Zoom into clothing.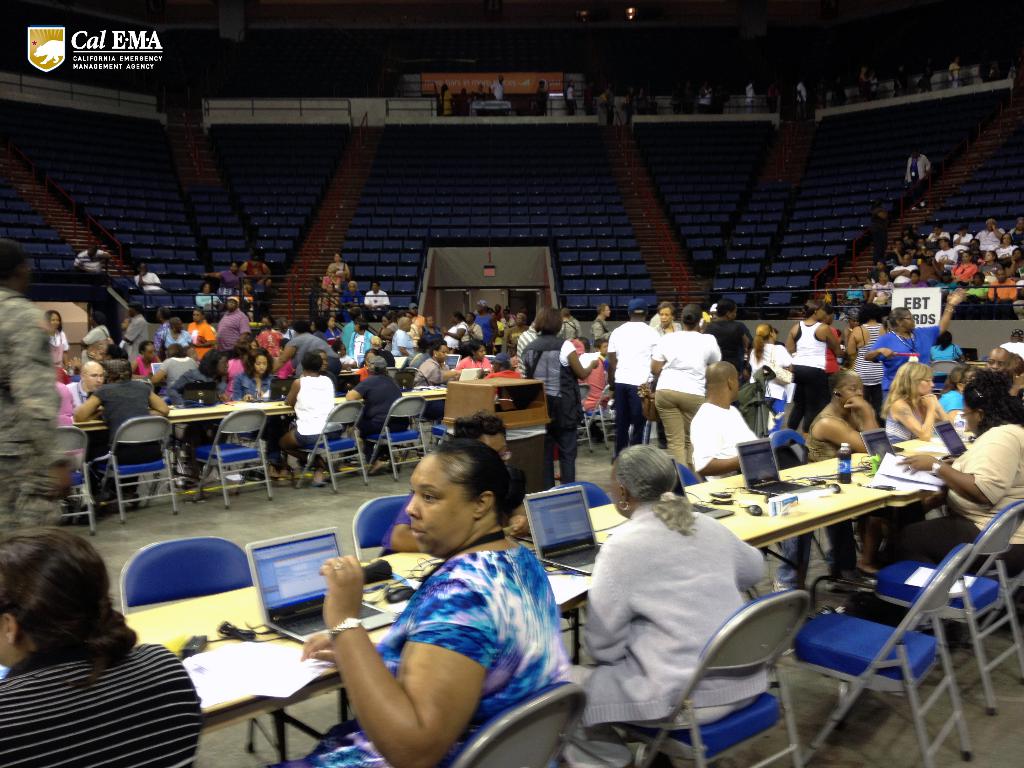
Zoom target: [left=332, top=321, right=376, bottom=365].
